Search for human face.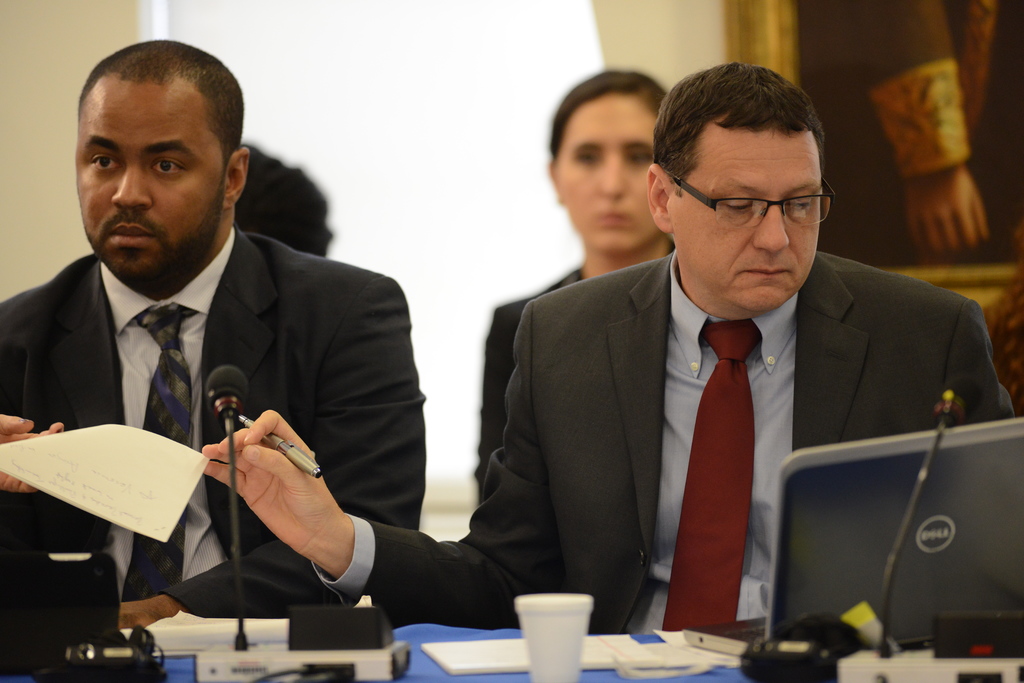
Found at {"left": 557, "top": 97, "right": 669, "bottom": 252}.
